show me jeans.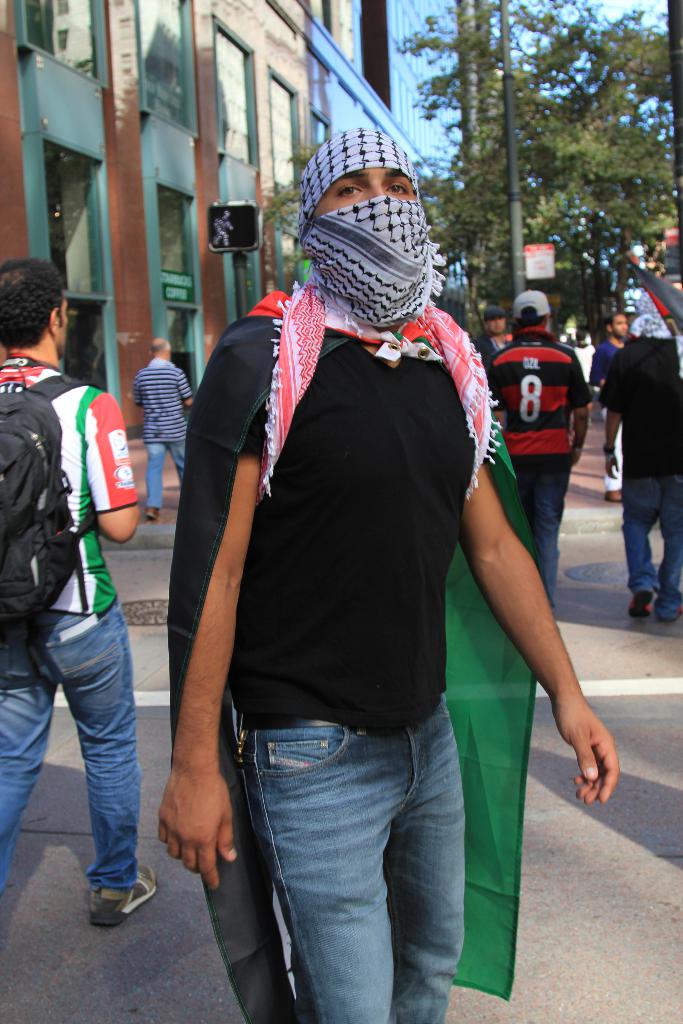
jeans is here: pyautogui.locateOnScreen(509, 454, 572, 599).
